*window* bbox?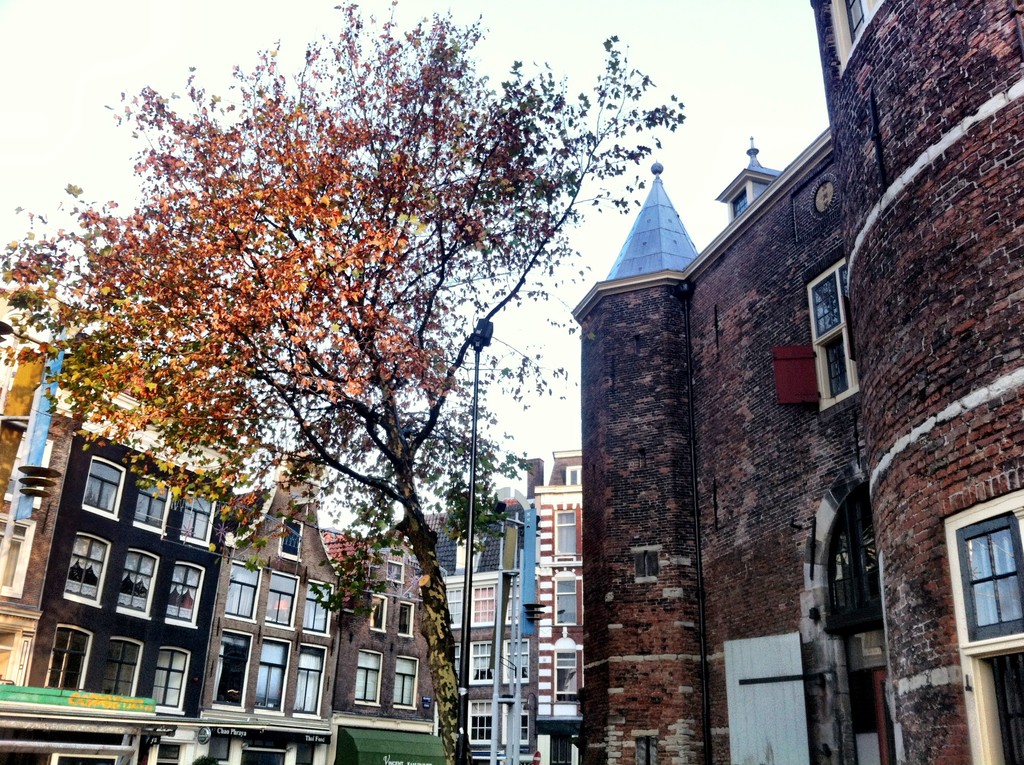
region(125, 469, 175, 539)
